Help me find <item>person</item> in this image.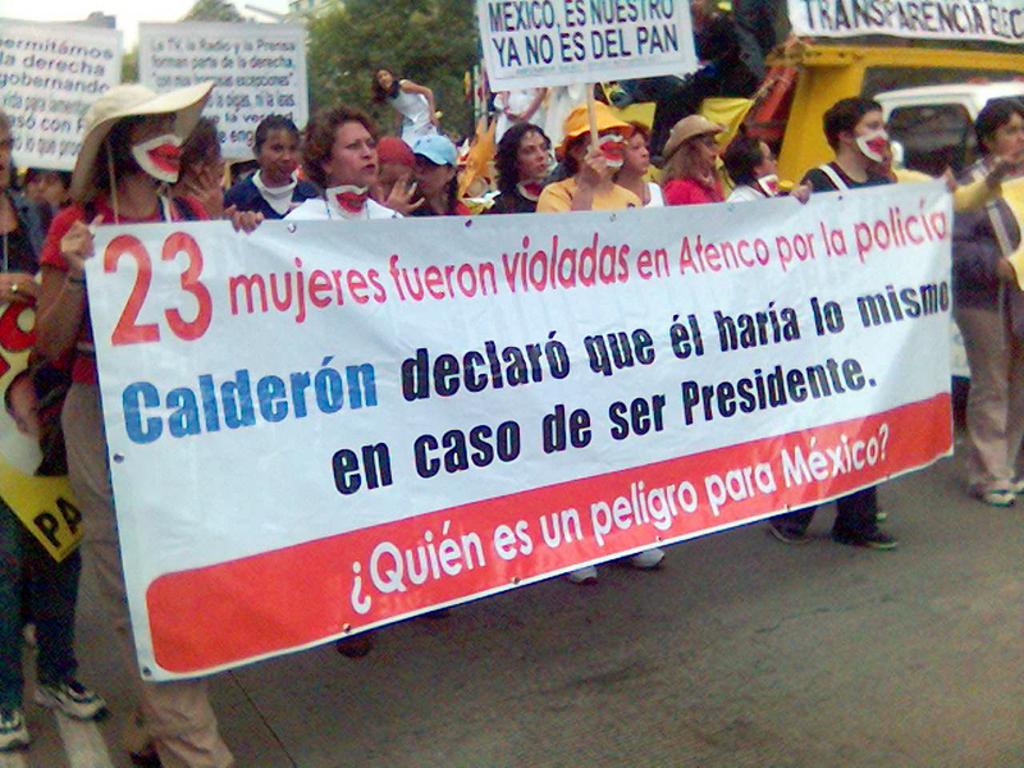
Found it: bbox=(724, 136, 800, 197).
